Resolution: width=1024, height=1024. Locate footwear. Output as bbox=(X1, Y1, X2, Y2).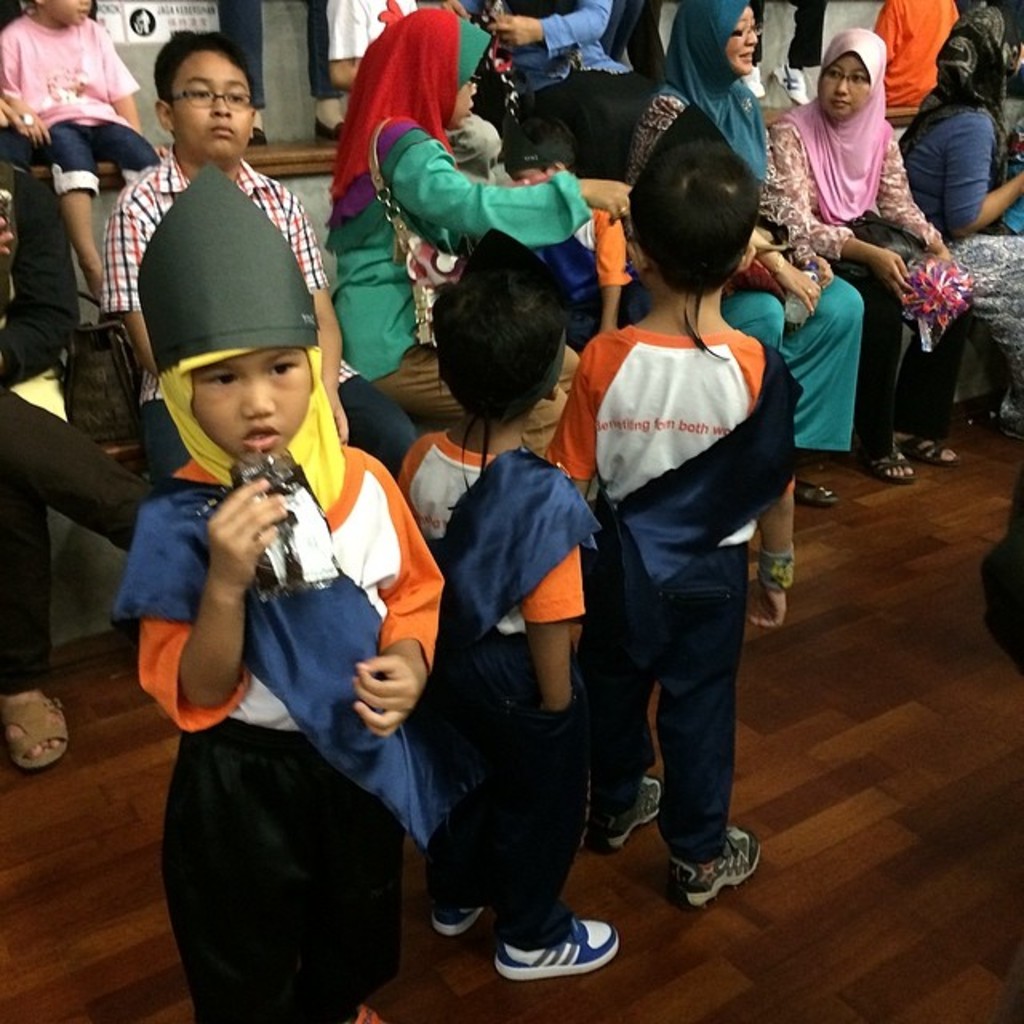
bbox=(494, 920, 618, 982).
